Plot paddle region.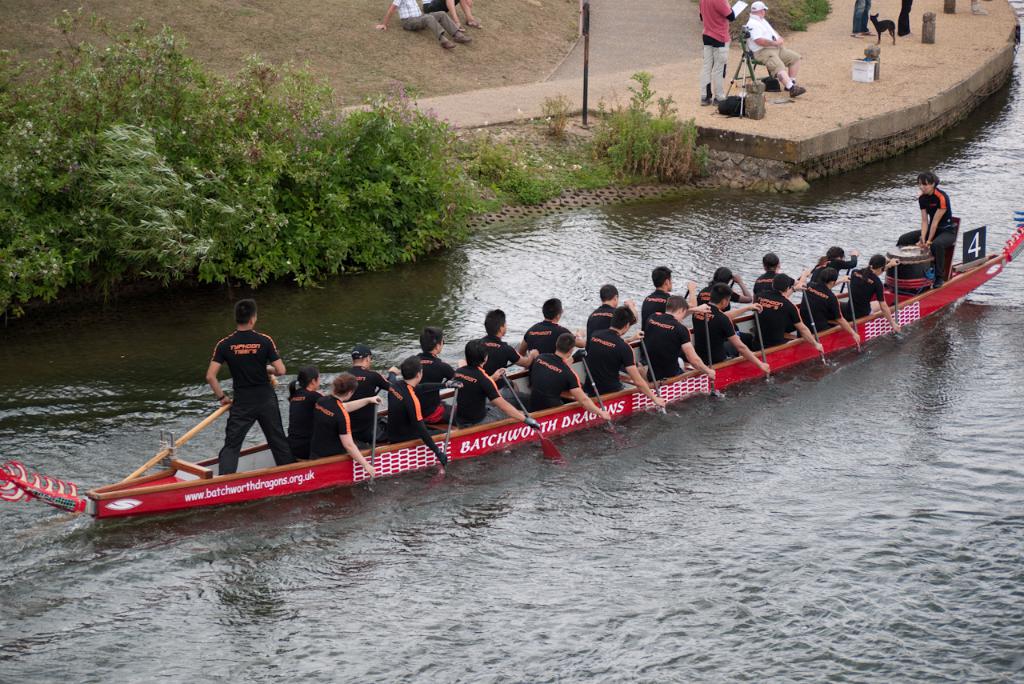
Plotted at bbox=(754, 310, 768, 383).
